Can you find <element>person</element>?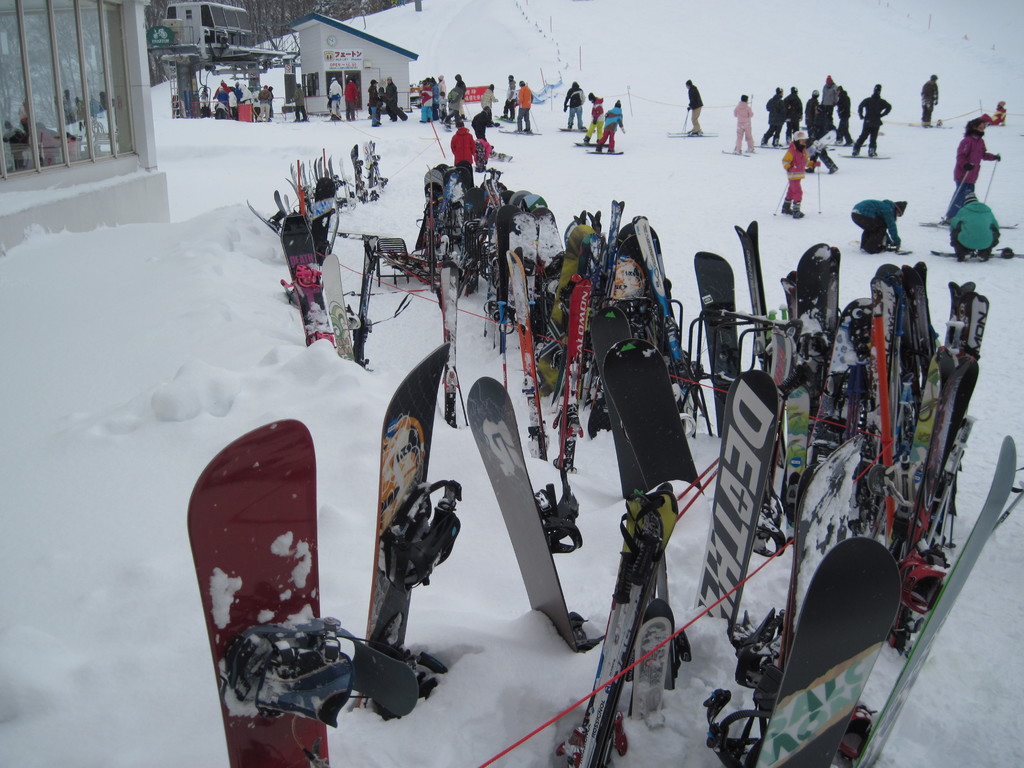
Yes, bounding box: <bbox>943, 115, 1005, 224</bbox>.
